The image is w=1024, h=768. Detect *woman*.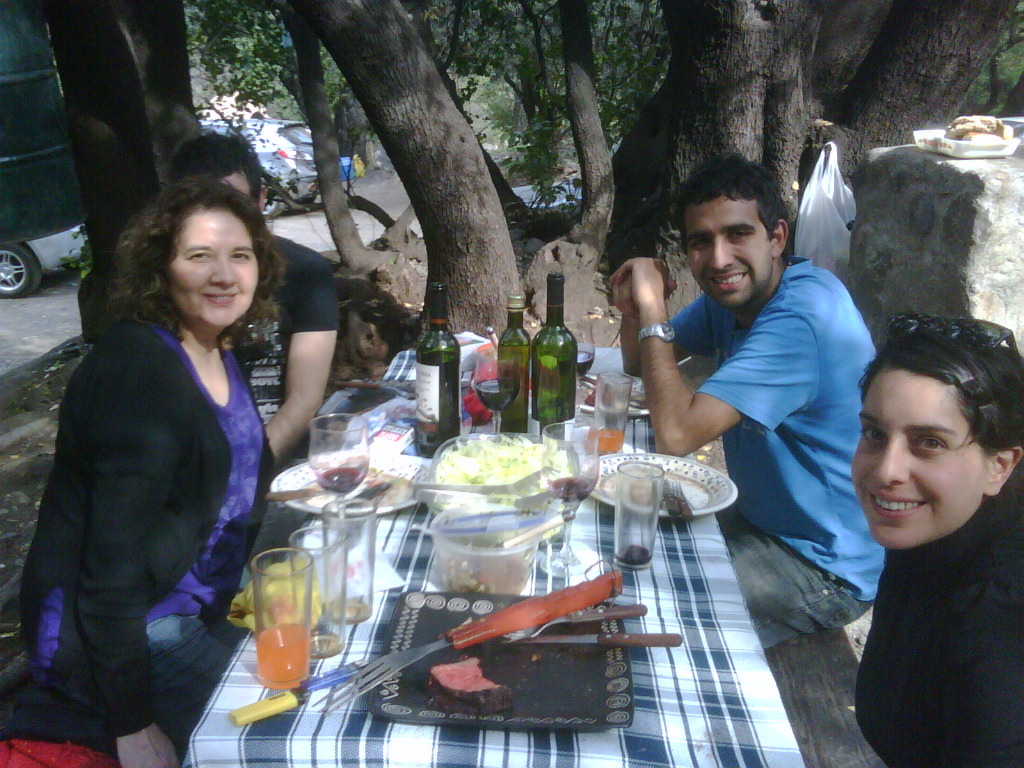
Detection: <region>25, 156, 293, 767</region>.
